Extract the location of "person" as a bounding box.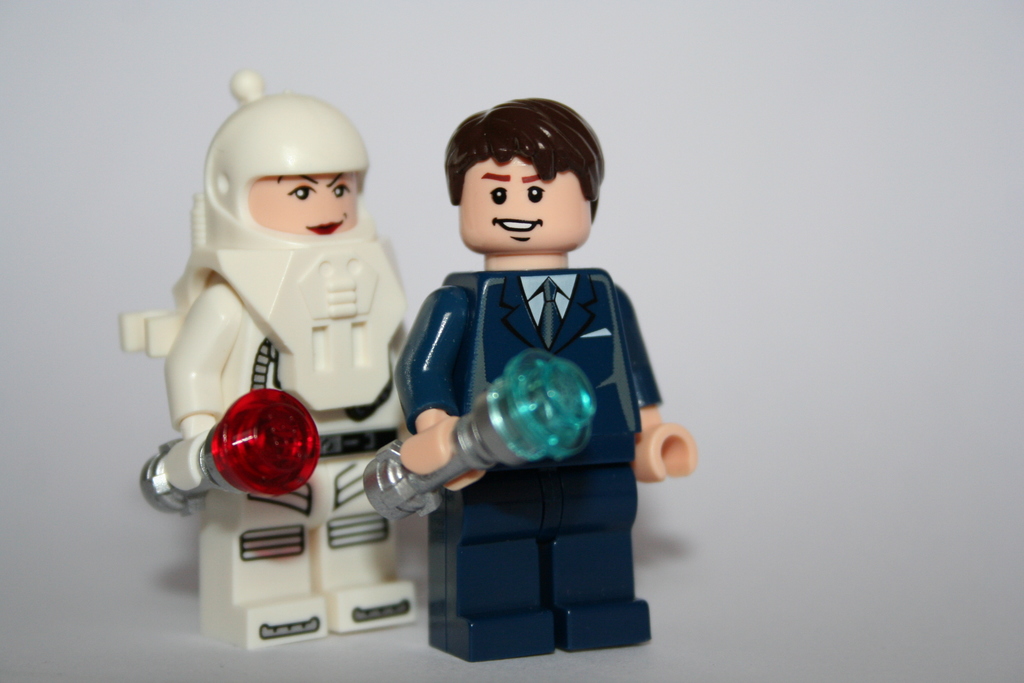
l=122, t=67, r=417, b=651.
